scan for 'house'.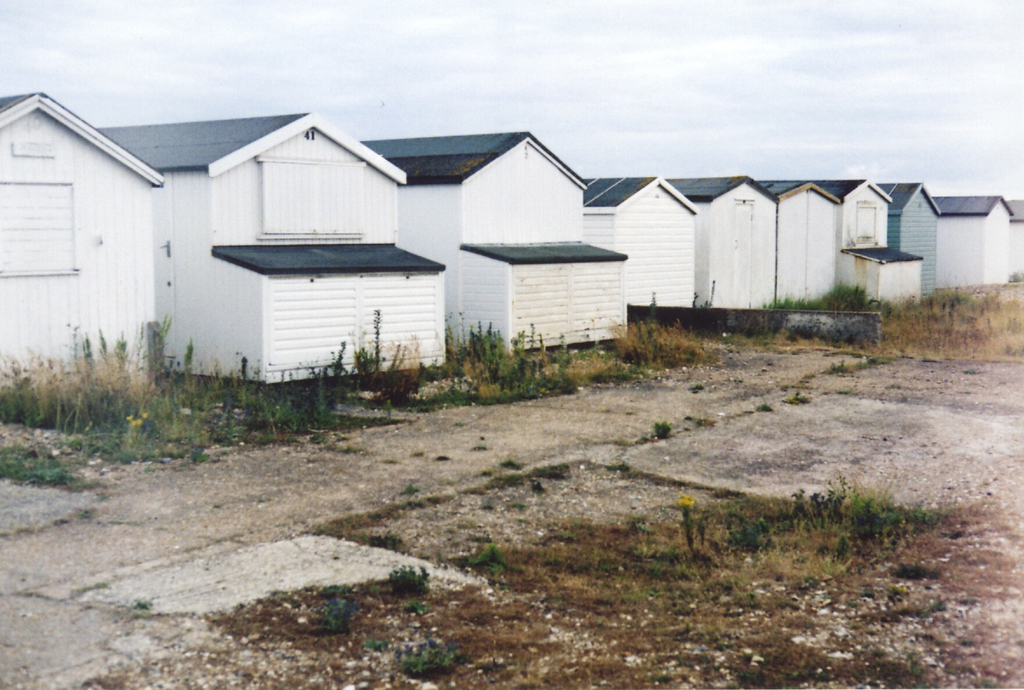
Scan result: {"left": 362, "top": 130, "right": 627, "bottom": 350}.
